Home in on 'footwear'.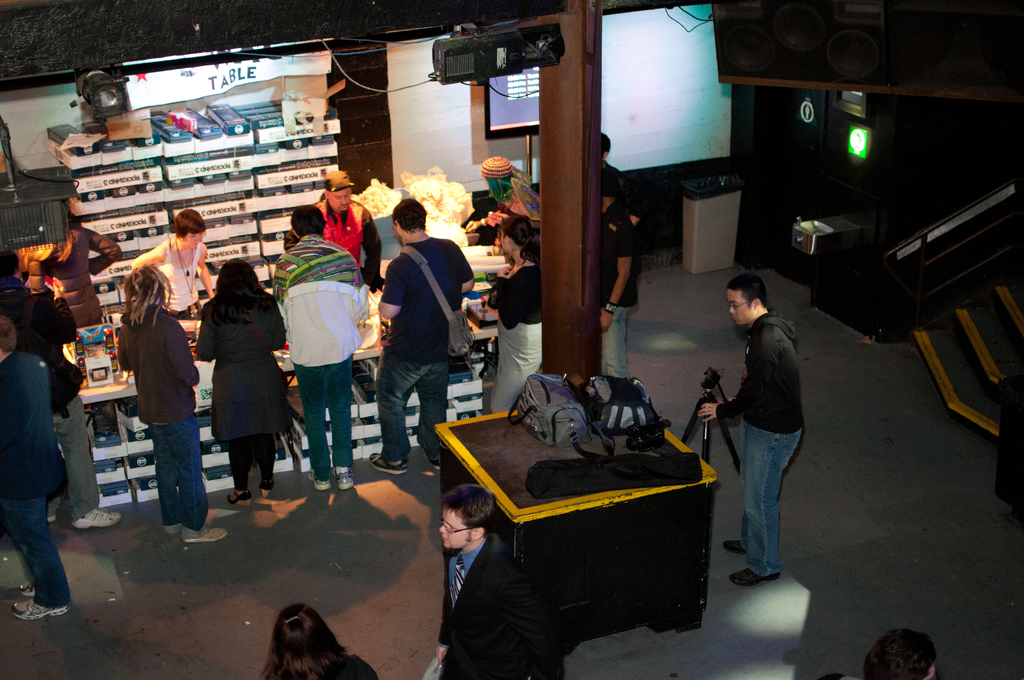
Homed in at locate(368, 453, 408, 475).
